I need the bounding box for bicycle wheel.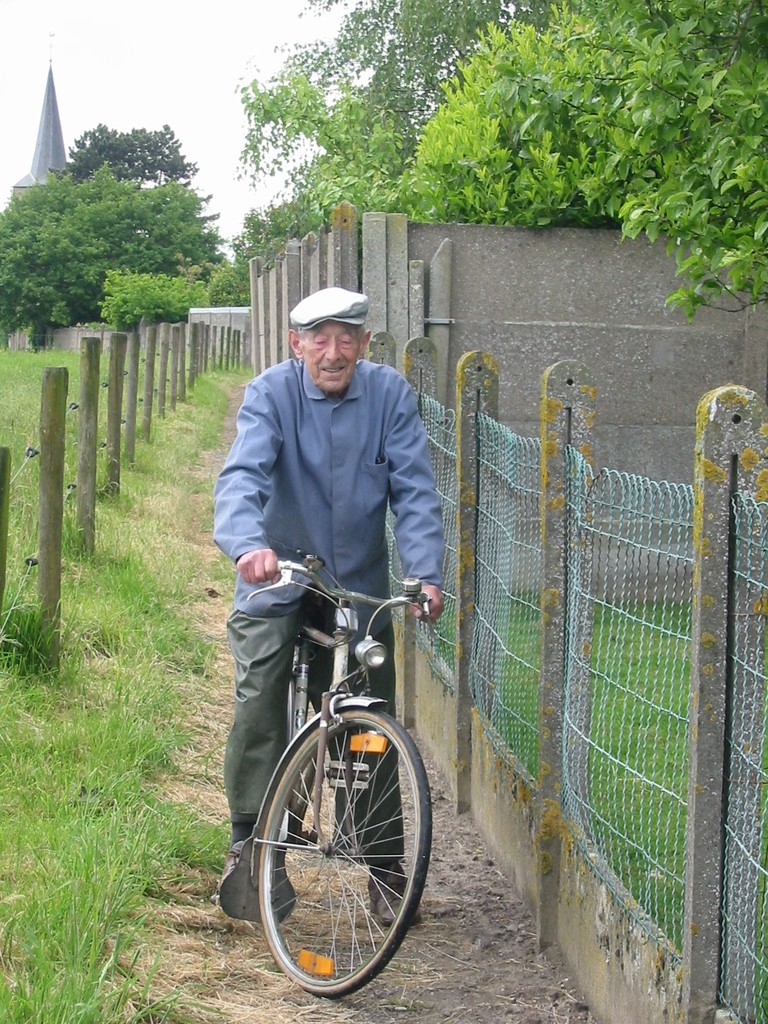
Here it is: region(251, 691, 430, 1001).
